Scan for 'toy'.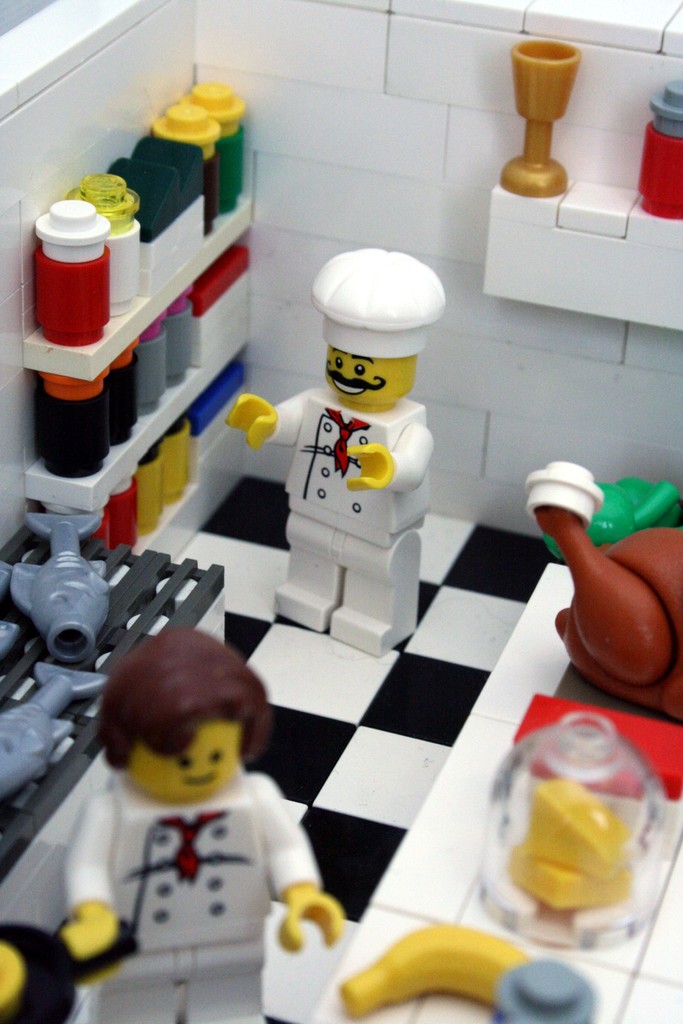
Scan result: {"x1": 503, "y1": 45, "x2": 591, "y2": 199}.
